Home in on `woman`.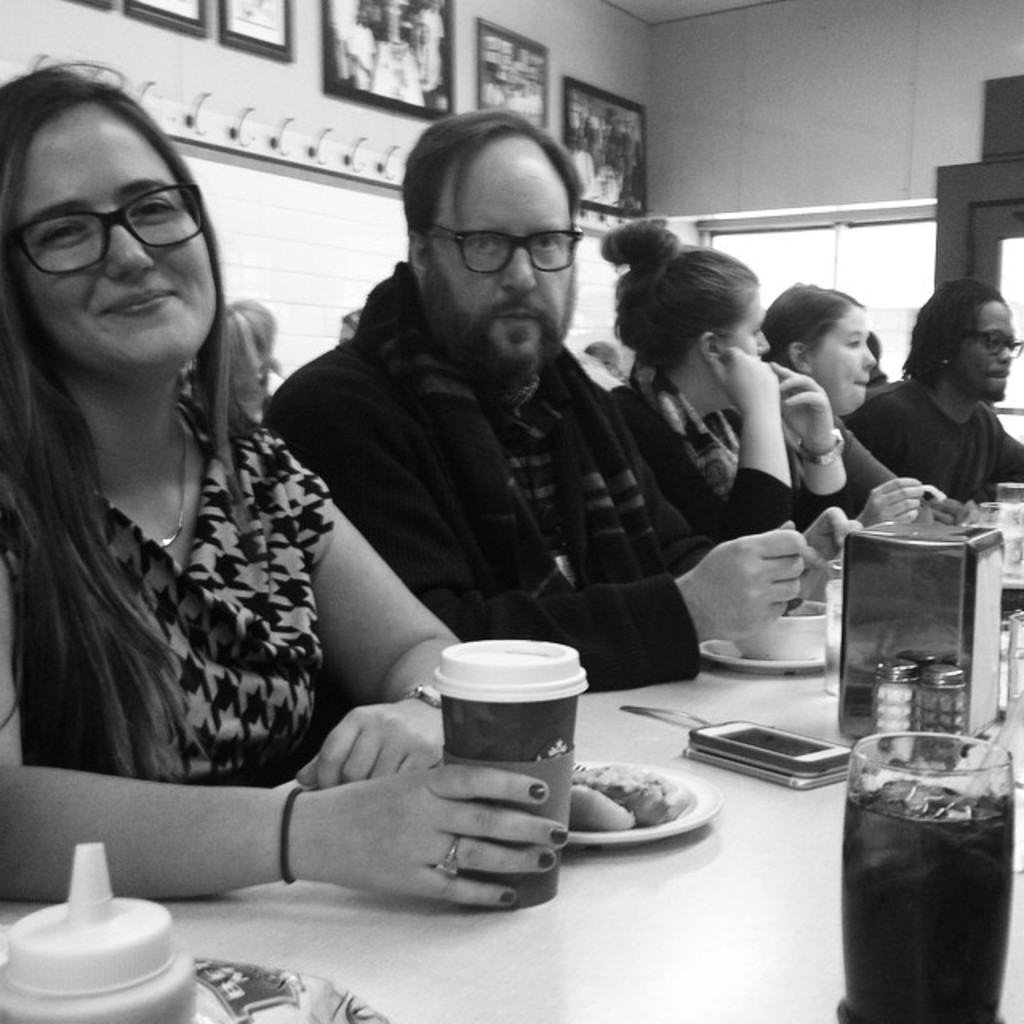
Homed in at 757 280 970 512.
